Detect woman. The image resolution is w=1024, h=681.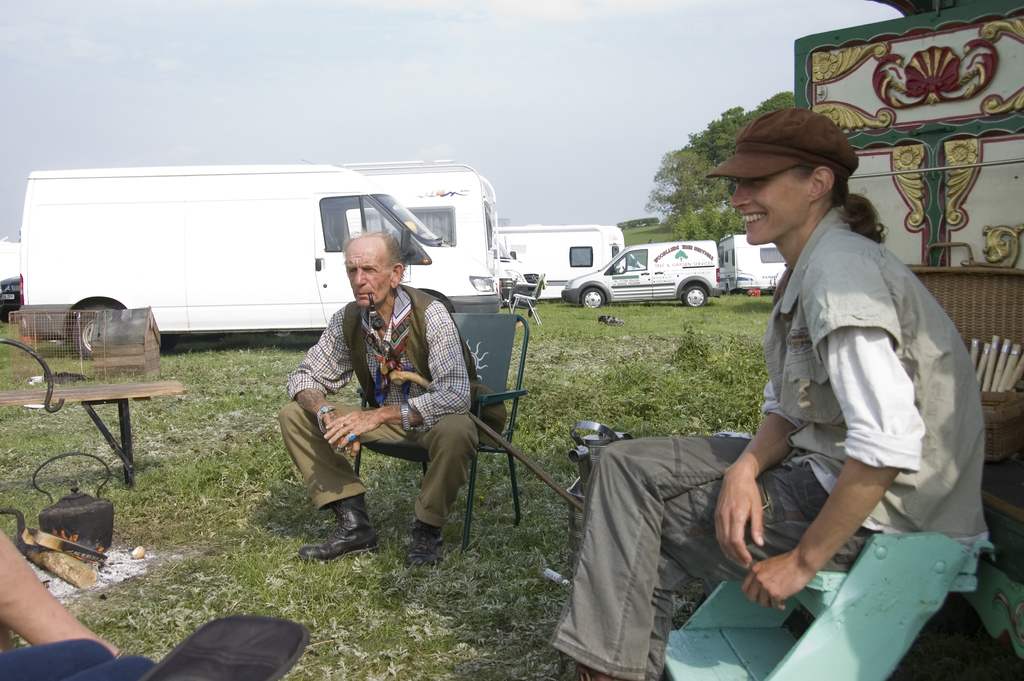
select_region(600, 134, 957, 680).
